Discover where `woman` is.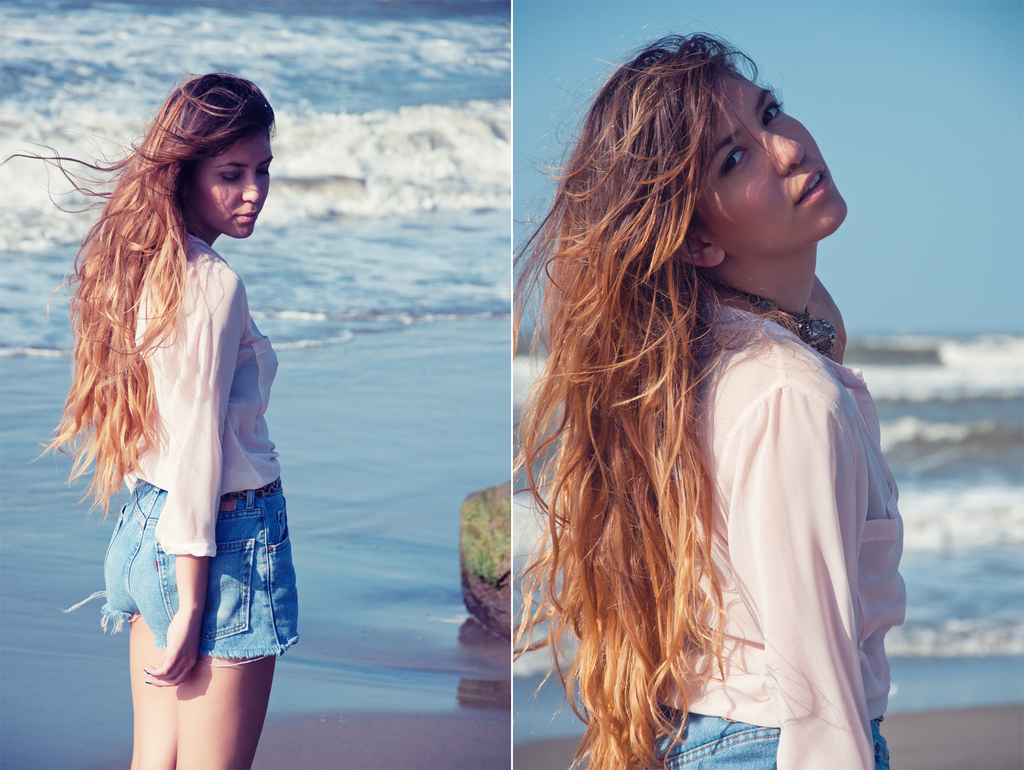
Discovered at <box>465,28,909,764</box>.
